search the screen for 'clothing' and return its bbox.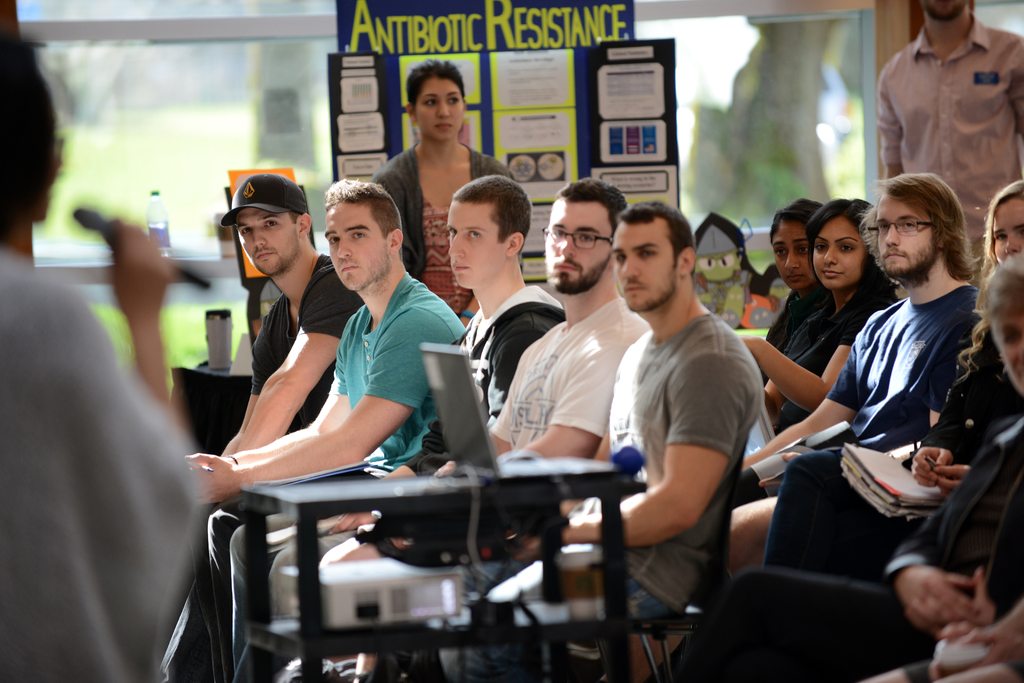
Found: crop(364, 151, 516, 271).
